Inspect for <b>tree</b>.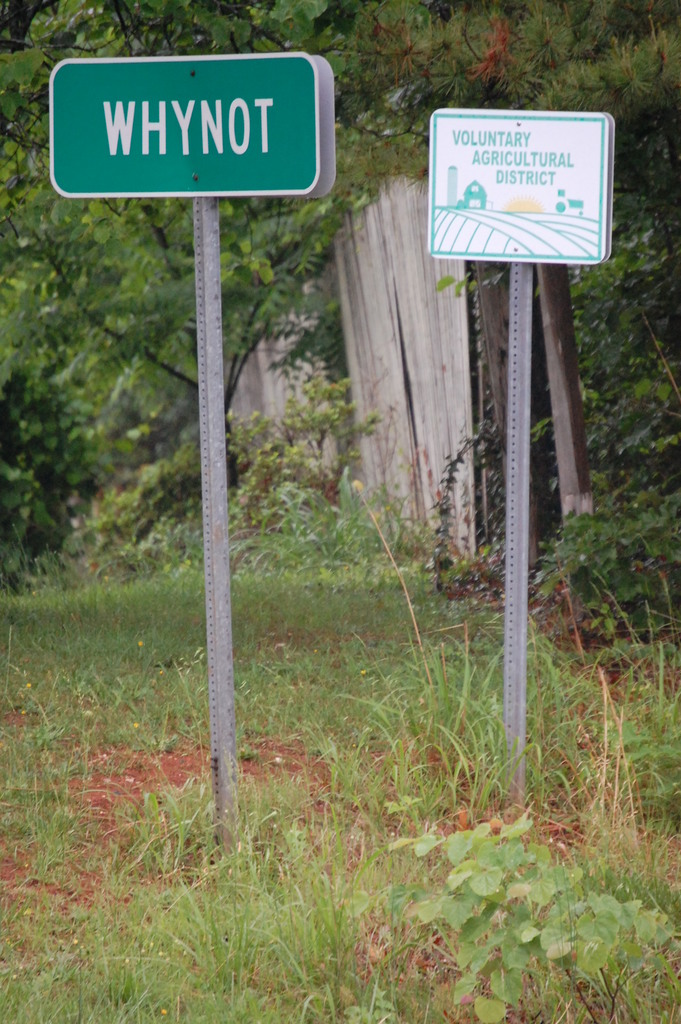
Inspection: (left=401, top=0, right=680, bottom=678).
